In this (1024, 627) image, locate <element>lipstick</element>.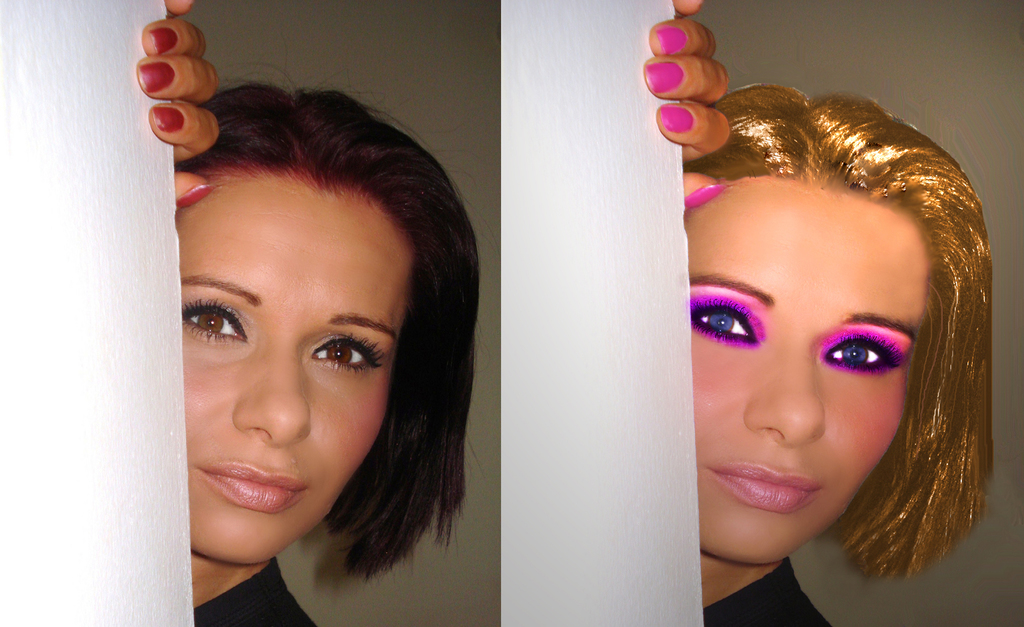
Bounding box: x1=714, y1=462, x2=826, y2=512.
